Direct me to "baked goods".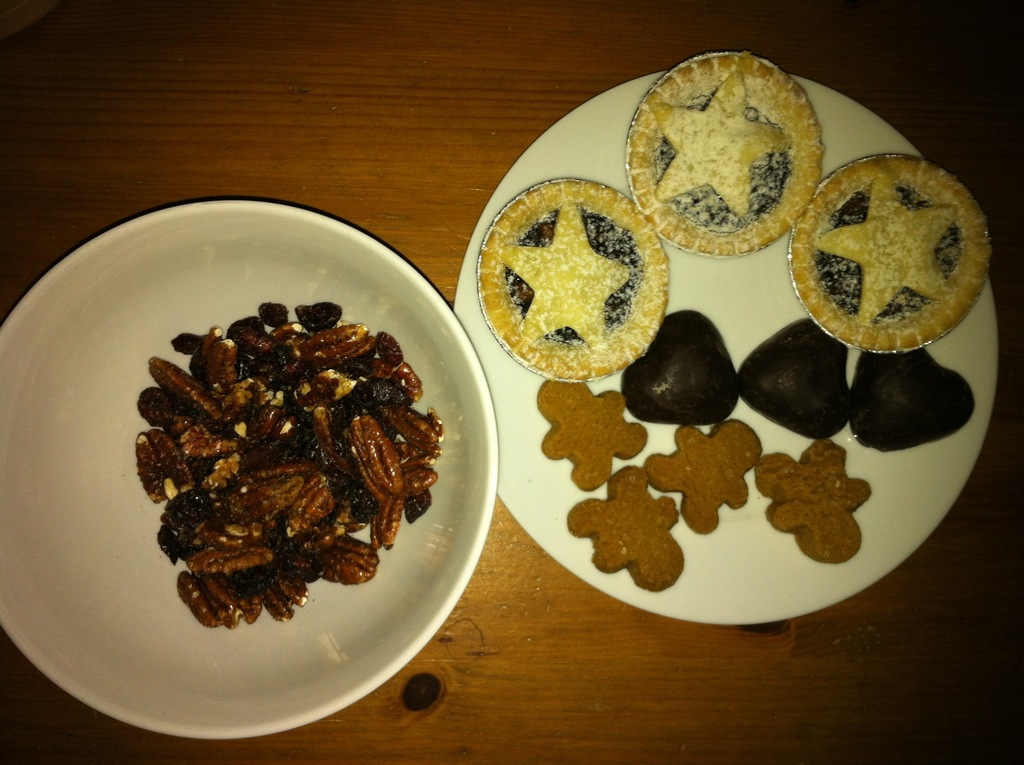
Direction: (left=621, top=308, right=739, bottom=424).
